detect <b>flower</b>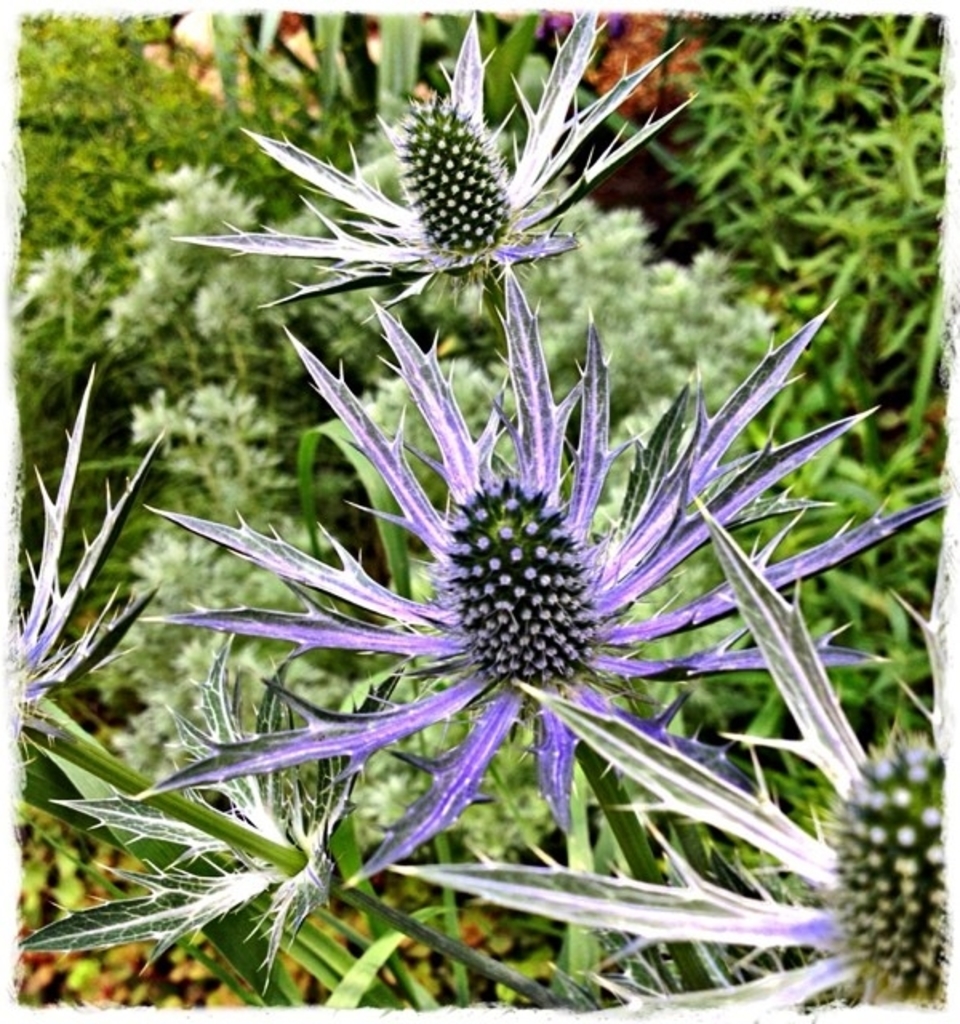
<box>5,357,178,722</box>
